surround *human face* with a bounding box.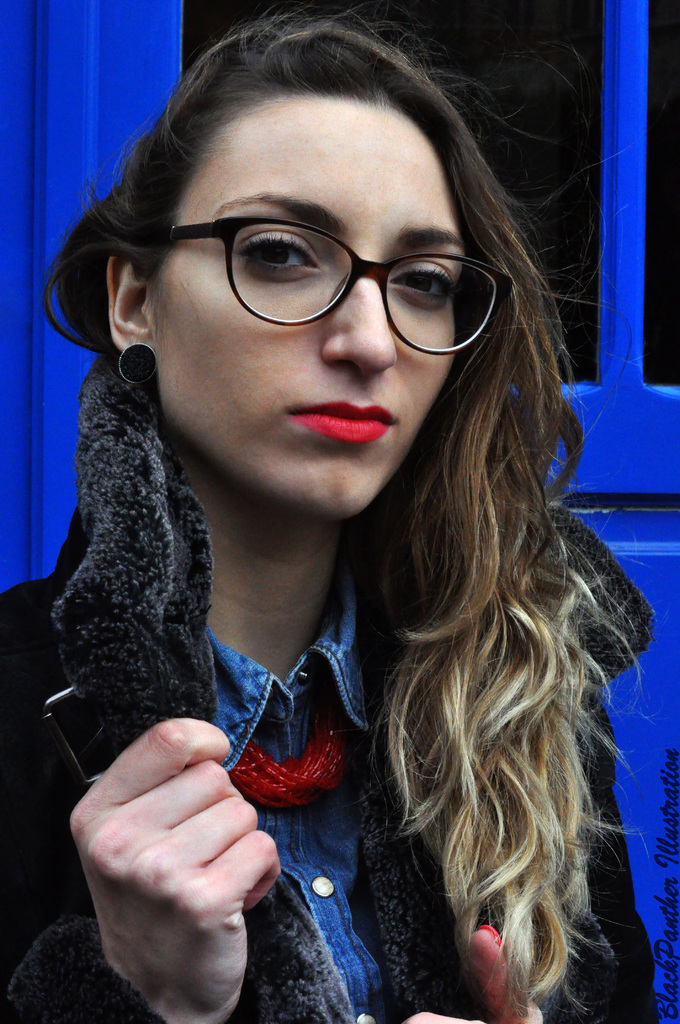
region(145, 85, 472, 524).
